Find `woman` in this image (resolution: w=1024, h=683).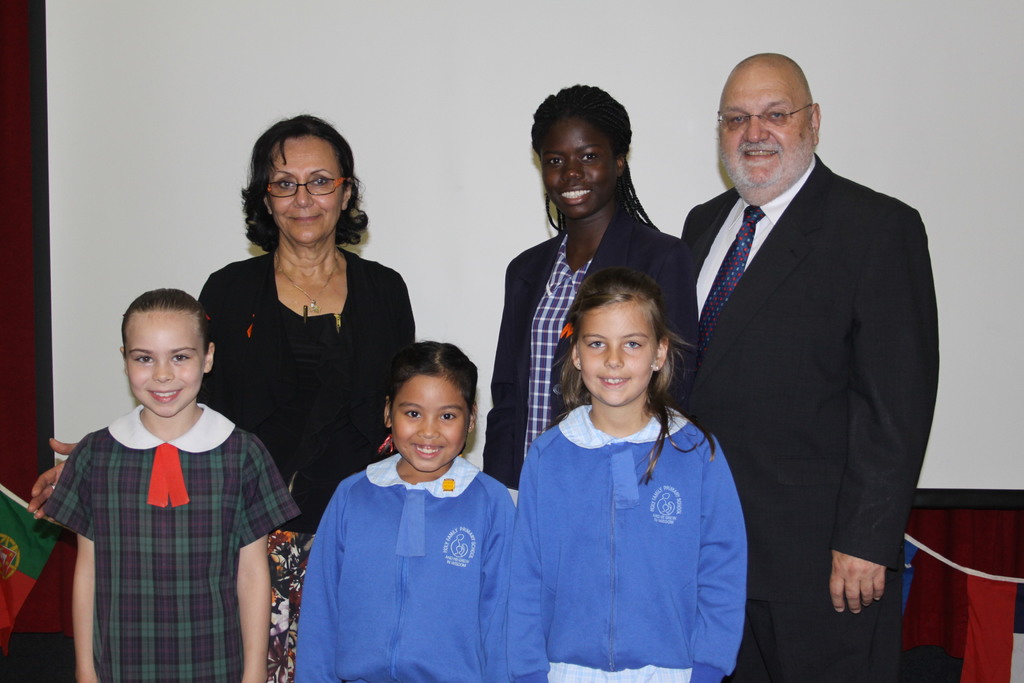
l=25, t=108, r=420, b=682.
